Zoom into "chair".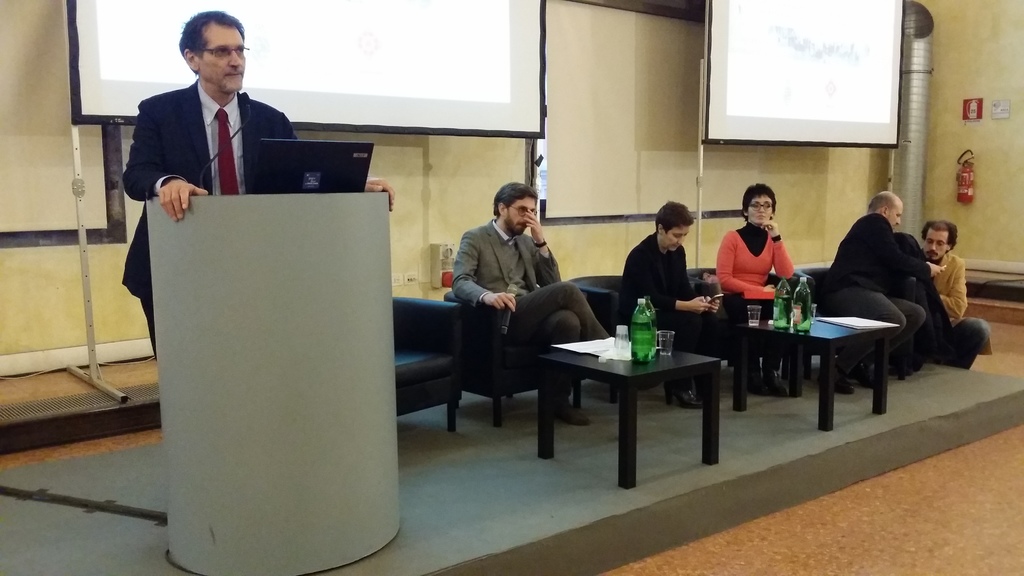
Zoom target: x1=570 y1=273 x2=622 y2=331.
